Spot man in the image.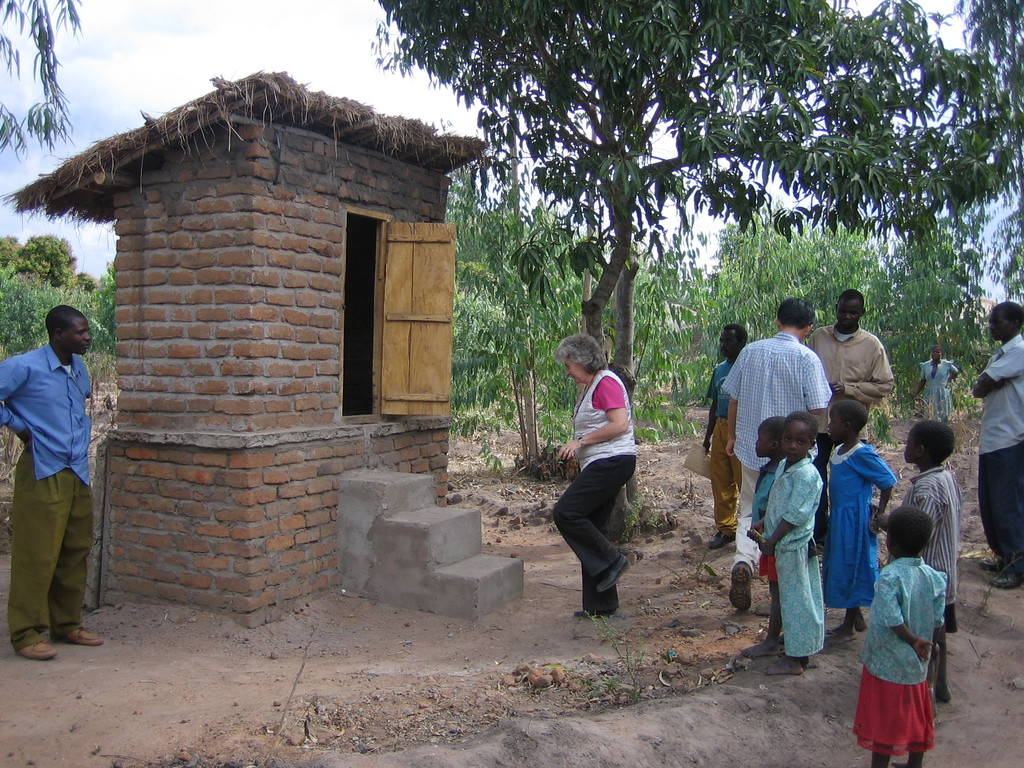
man found at {"left": 973, "top": 301, "right": 1023, "bottom": 590}.
